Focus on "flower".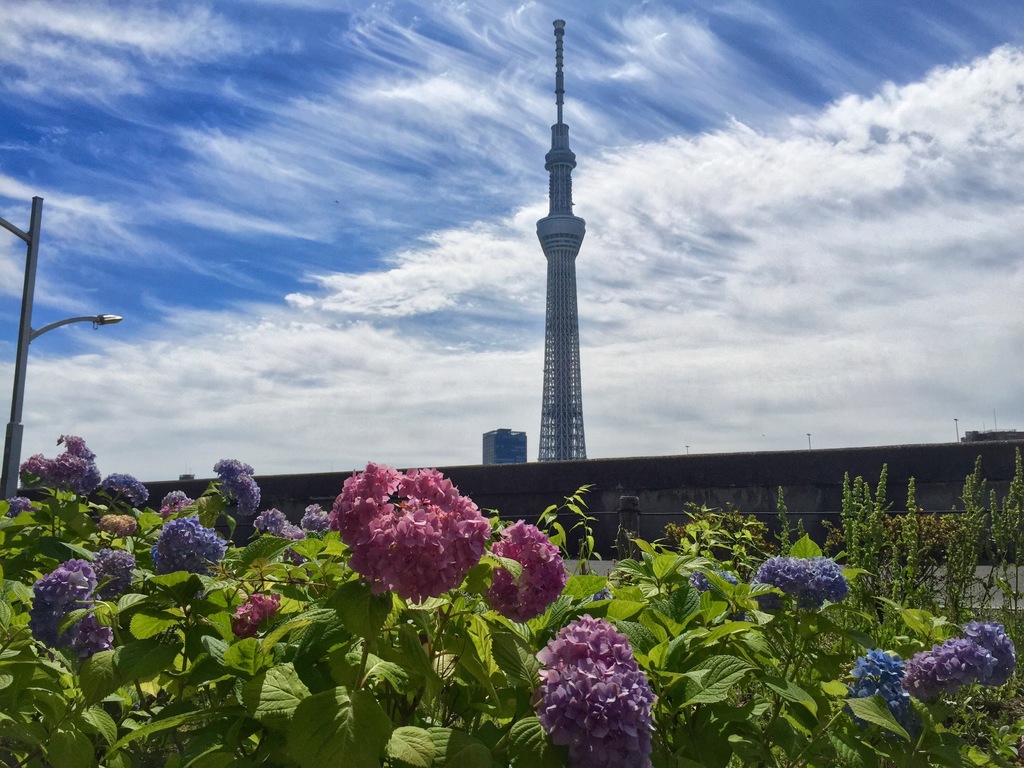
Focused at (x1=234, y1=587, x2=280, y2=637).
